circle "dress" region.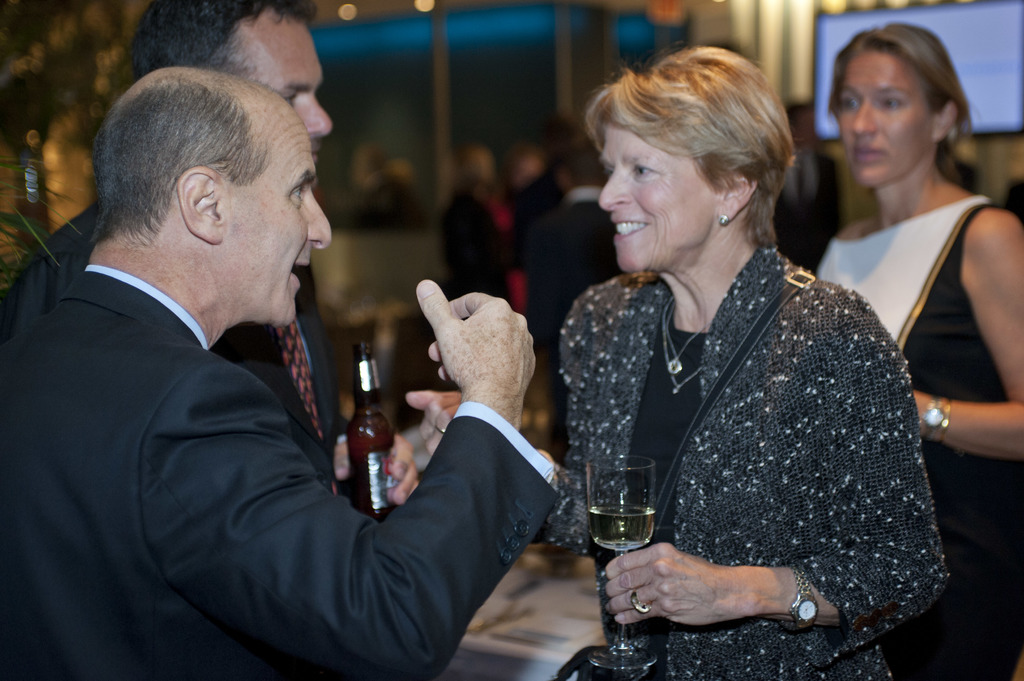
Region: box=[812, 198, 1023, 680].
